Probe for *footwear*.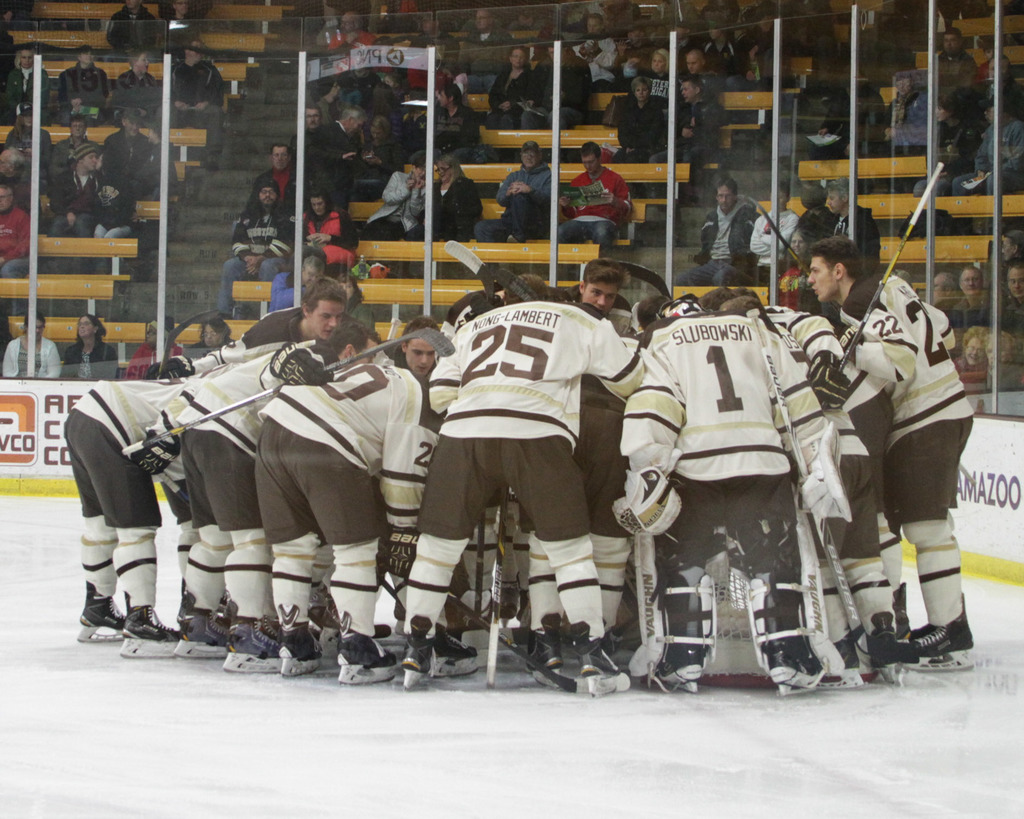
Probe result: box=[227, 609, 287, 660].
